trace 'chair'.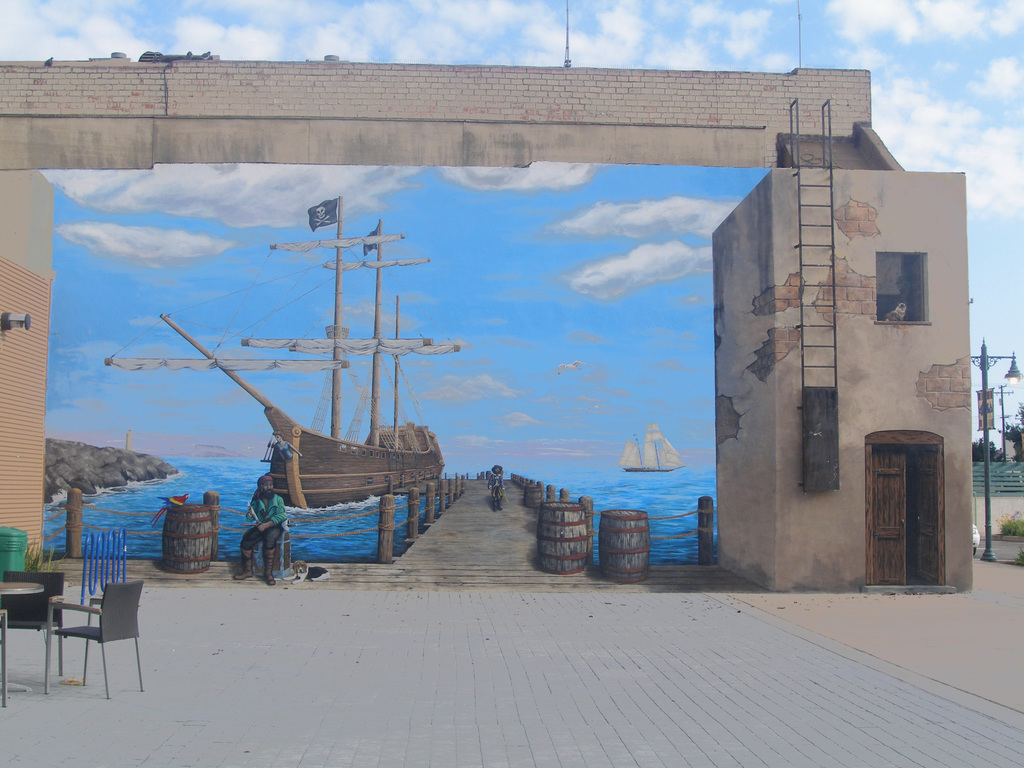
Traced to BBox(38, 579, 147, 705).
